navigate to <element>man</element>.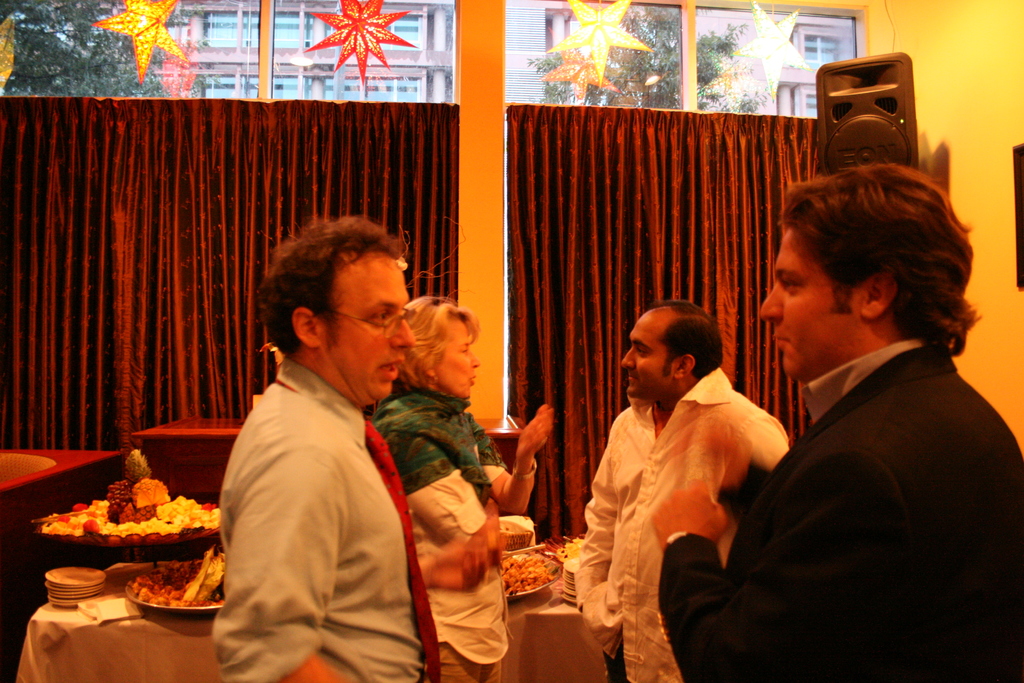
Navigation target: <box>646,169,1023,682</box>.
